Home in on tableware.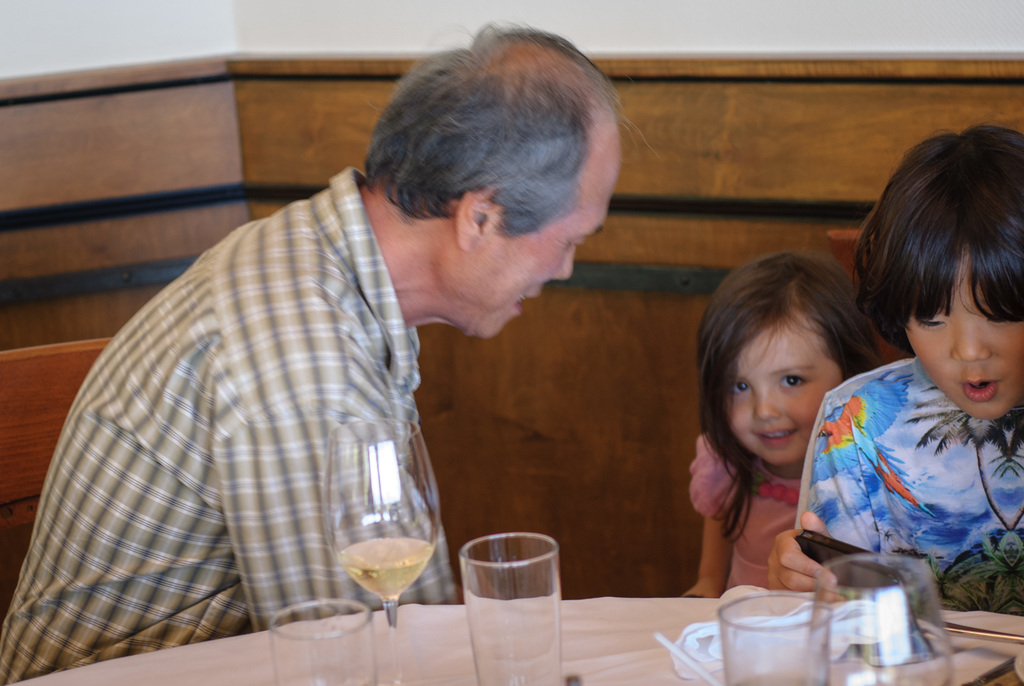
Homed in at select_region(805, 542, 950, 685).
